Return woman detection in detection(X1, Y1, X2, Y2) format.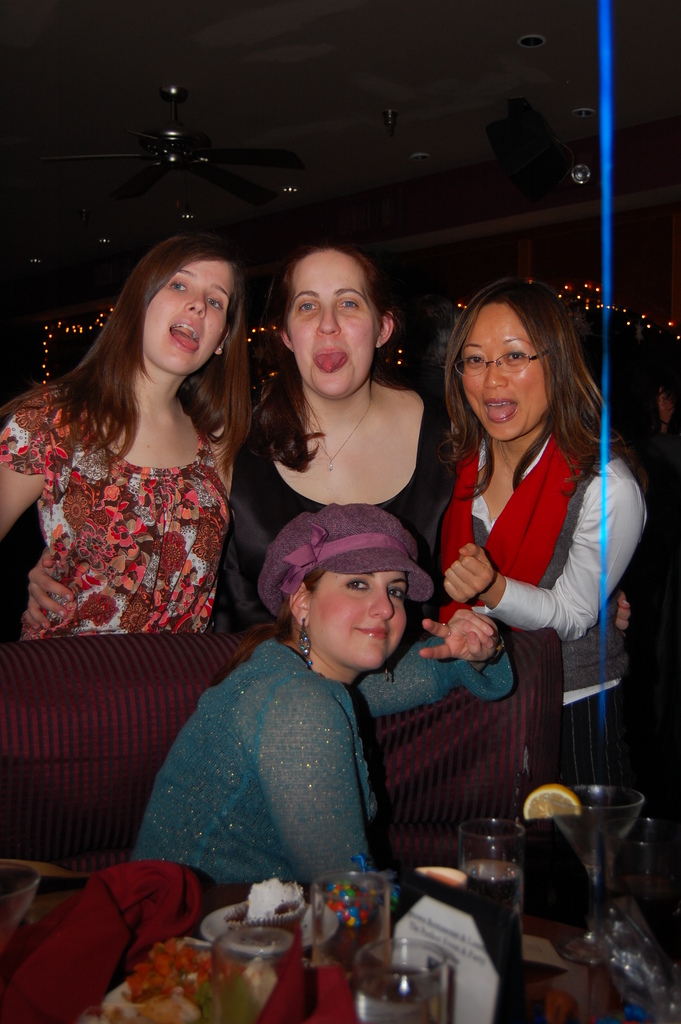
detection(439, 275, 659, 915).
